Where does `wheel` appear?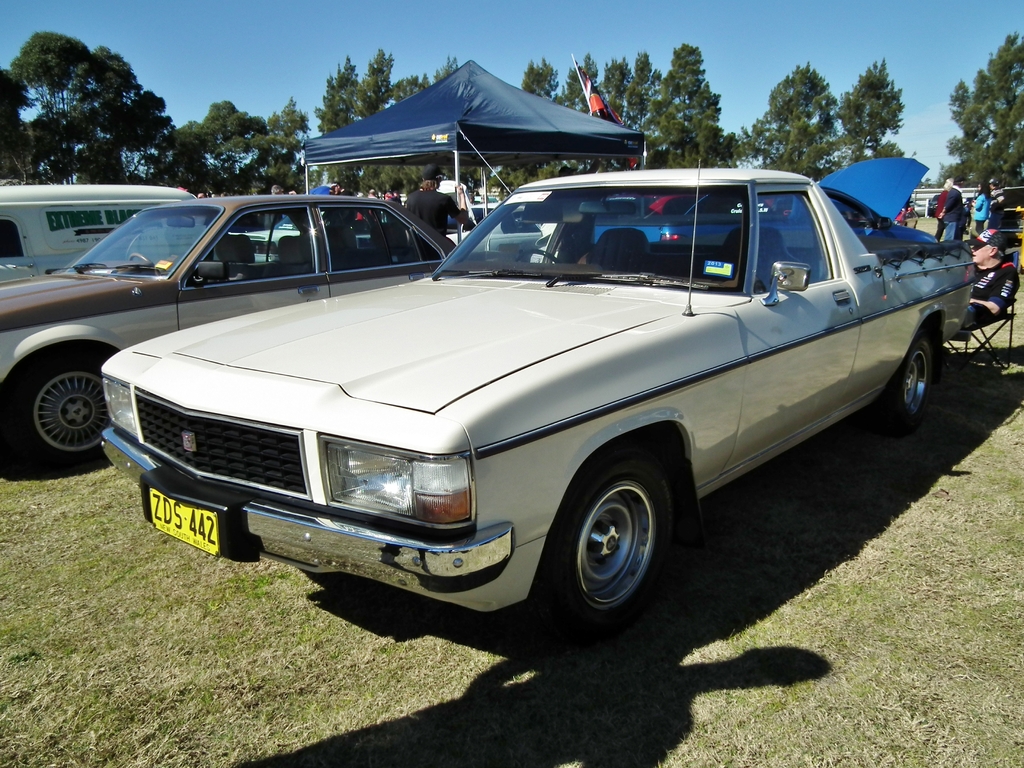
Appears at [126, 245, 153, 271].
